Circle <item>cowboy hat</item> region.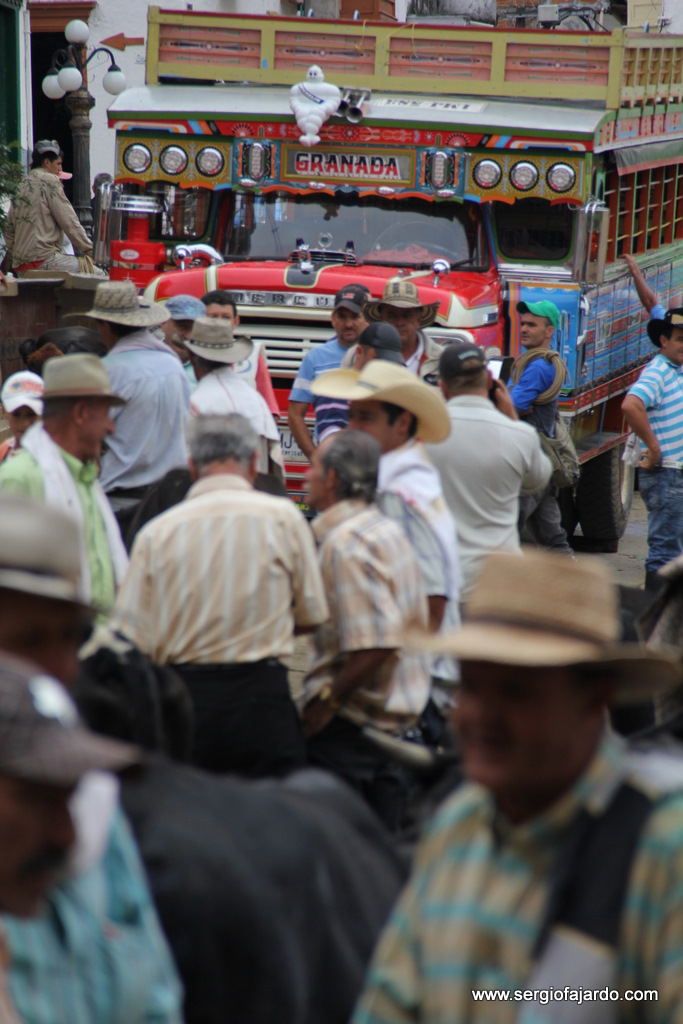
Region: x1=31 y1=356 x2=130 y2=404.
